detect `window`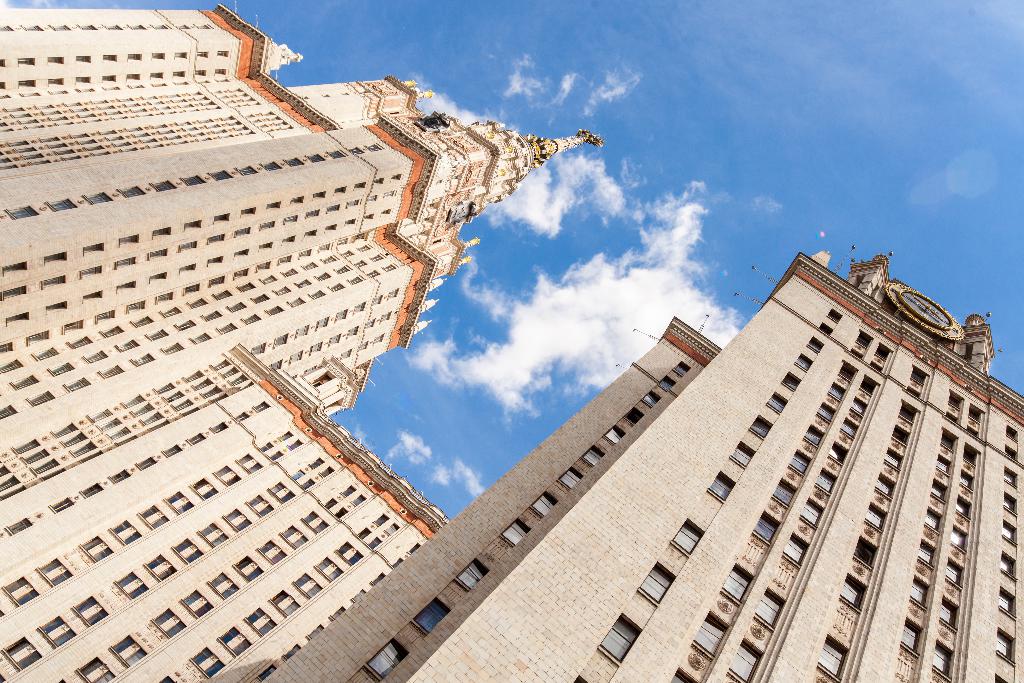
220:467:234:488
